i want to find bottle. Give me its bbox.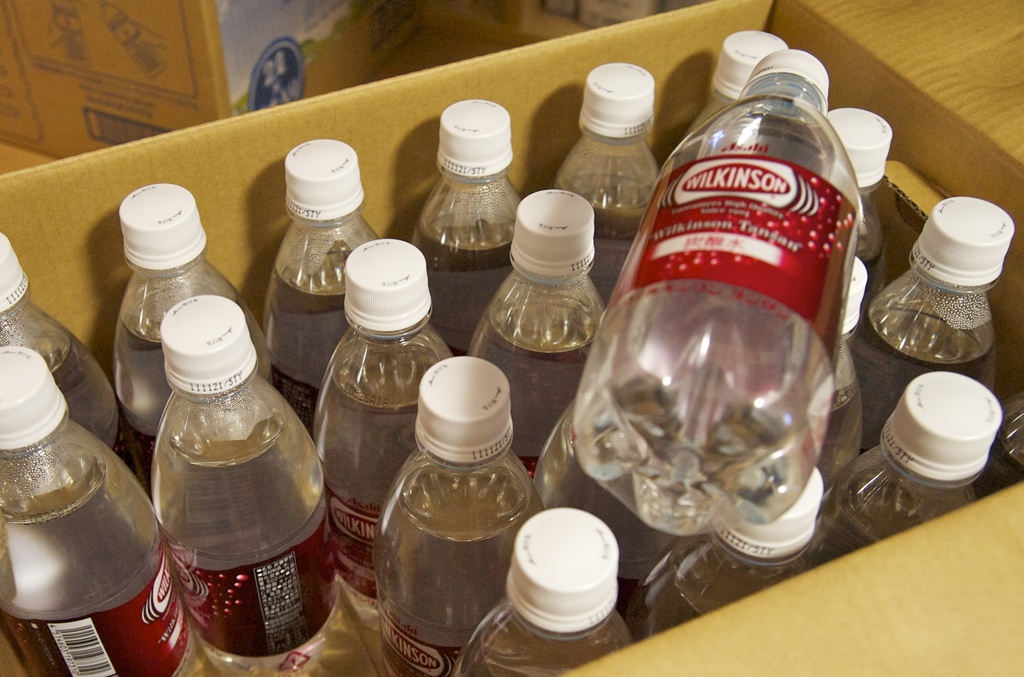
box(265, 138, 376, 432).
